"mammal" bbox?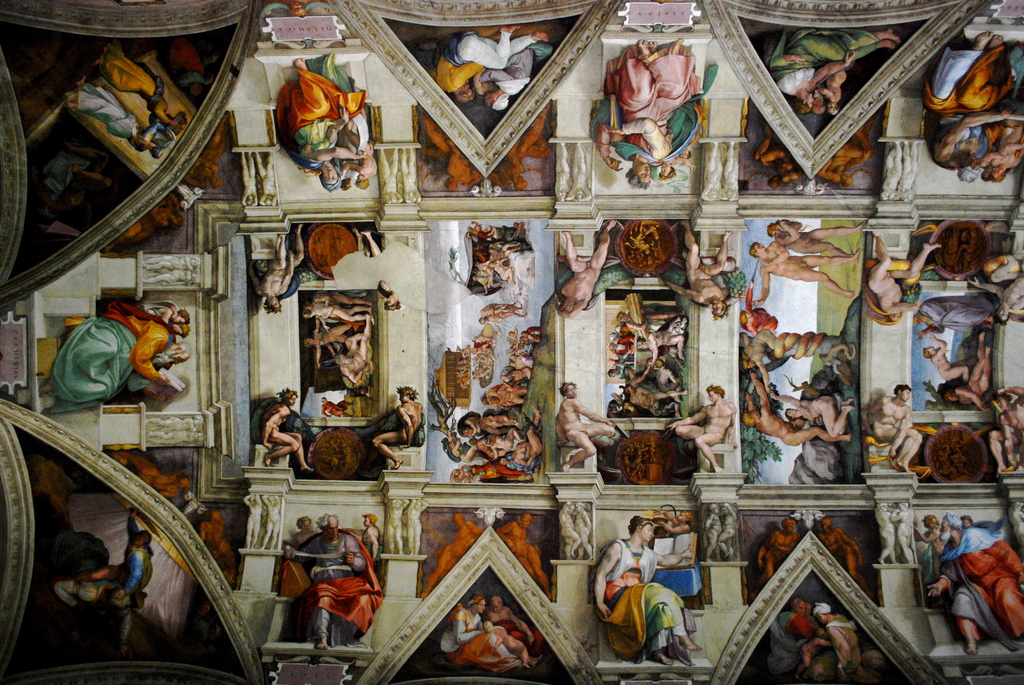
rect(420, 516, 483, 603)
